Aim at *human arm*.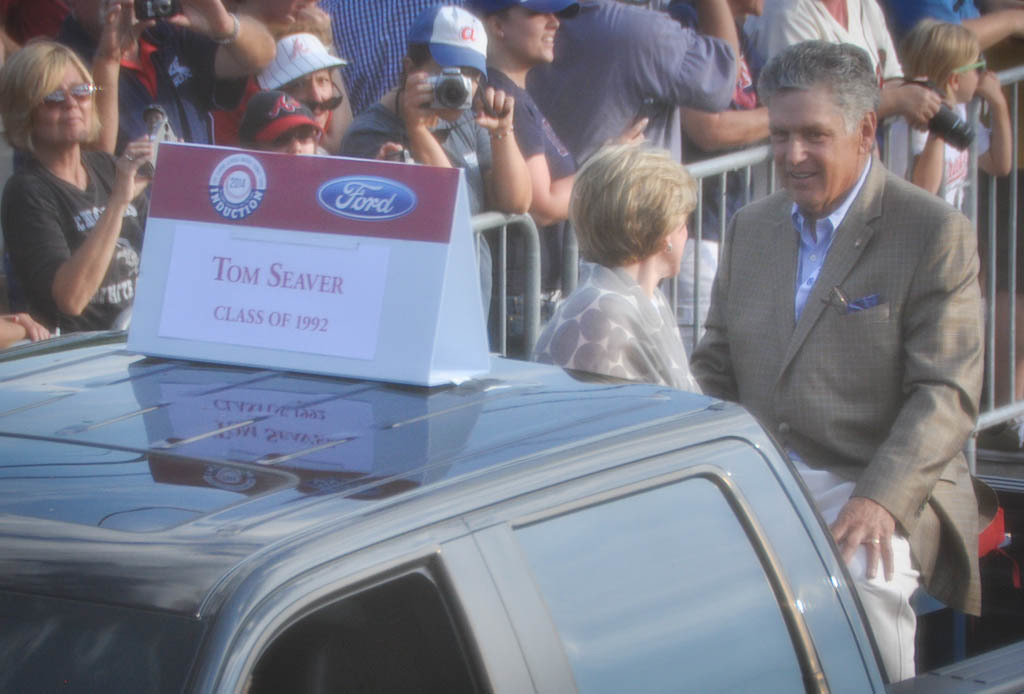
Aimed at box=[823, 203, 984, 584].
